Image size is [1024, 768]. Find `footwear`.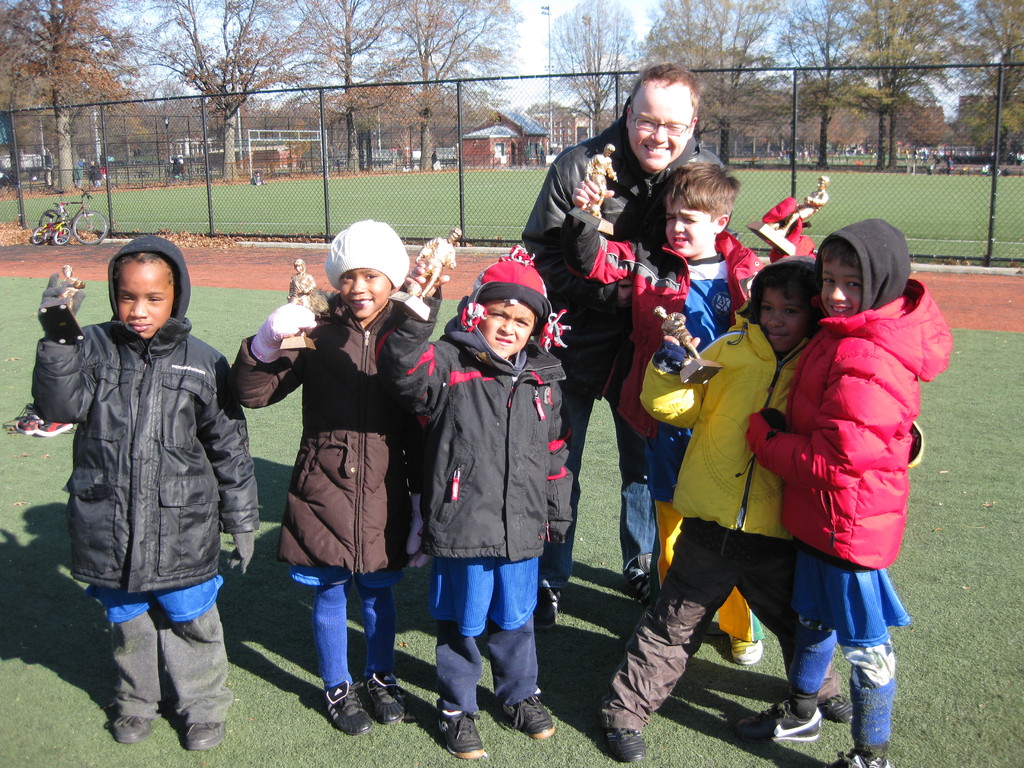
{"left": 820, "top": 710, "right": 898, "bottom": 767}.
